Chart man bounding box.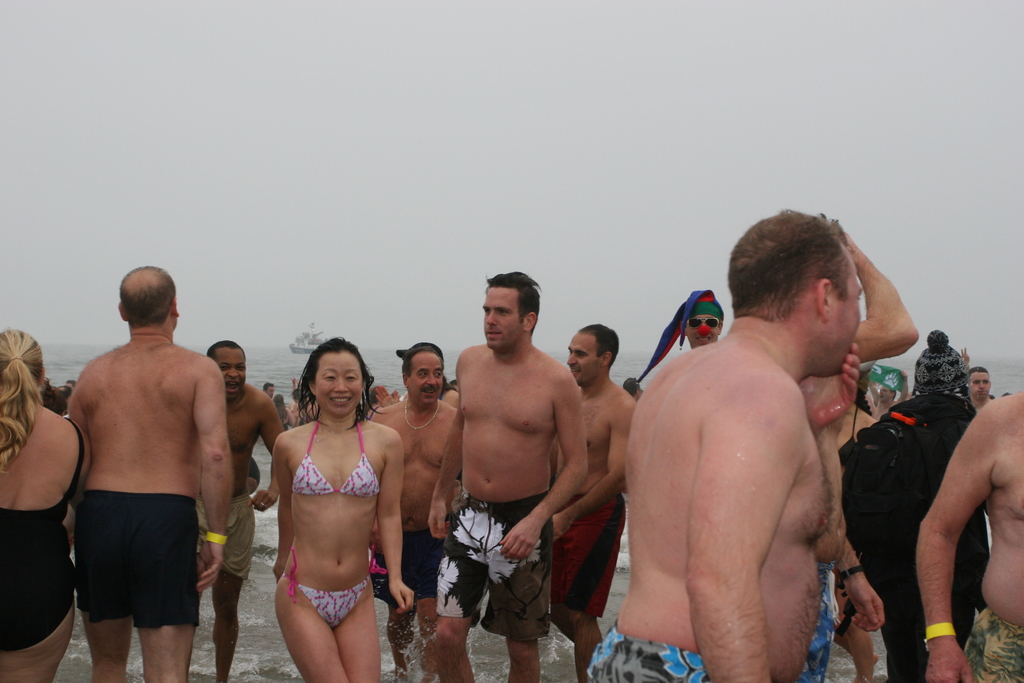
Charted: [x1=363, y1=342, x2=456, y2=682].
